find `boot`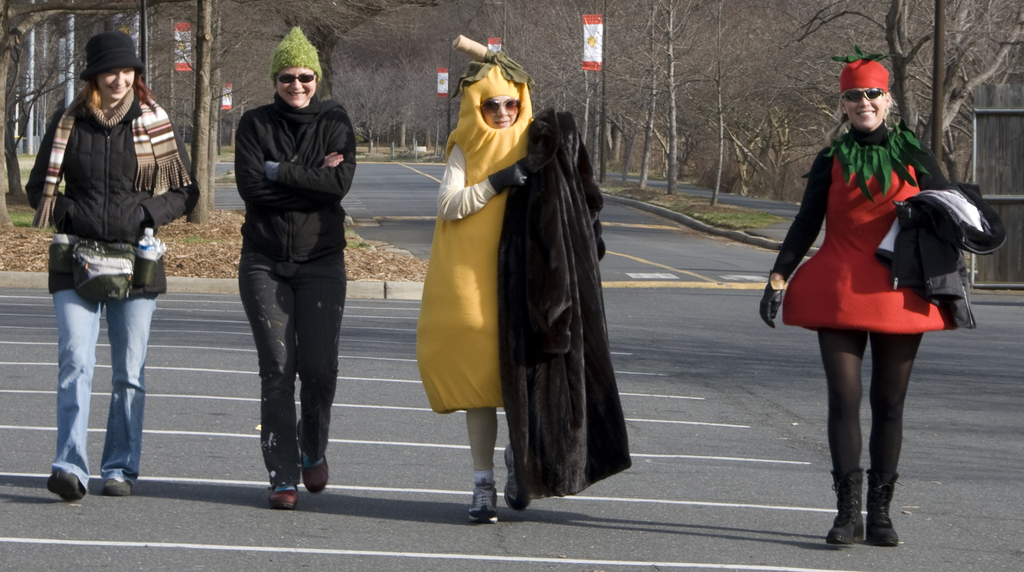
[868, 470, 902, 554]
